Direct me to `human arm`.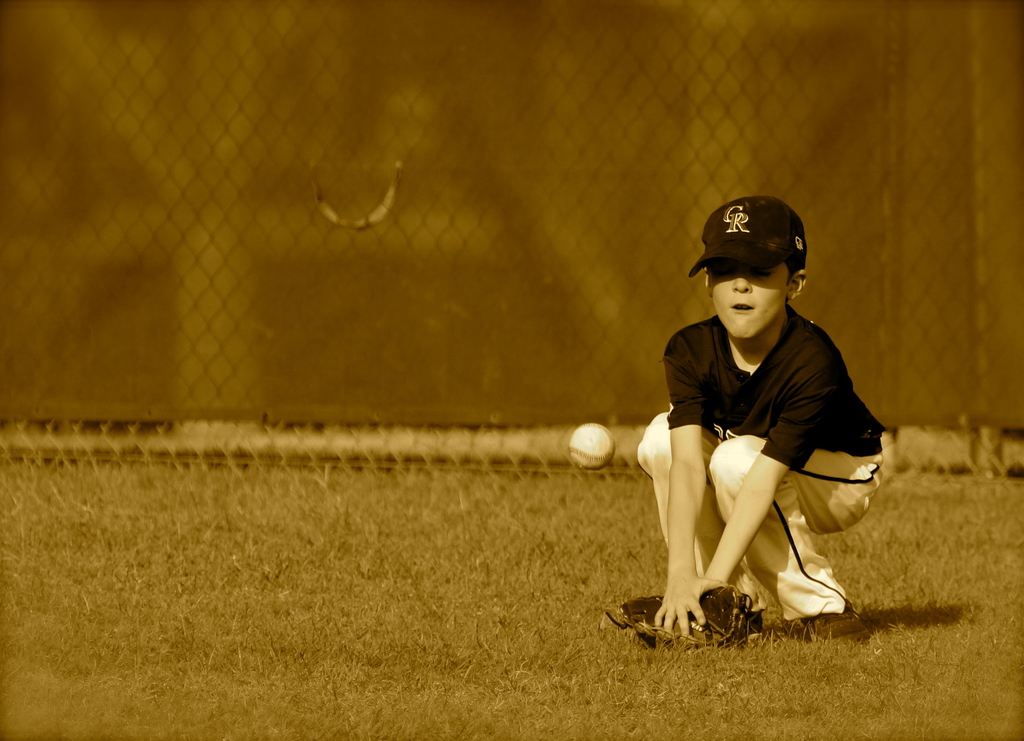
Direction: <region>644, 336, 728, 637</region>.
